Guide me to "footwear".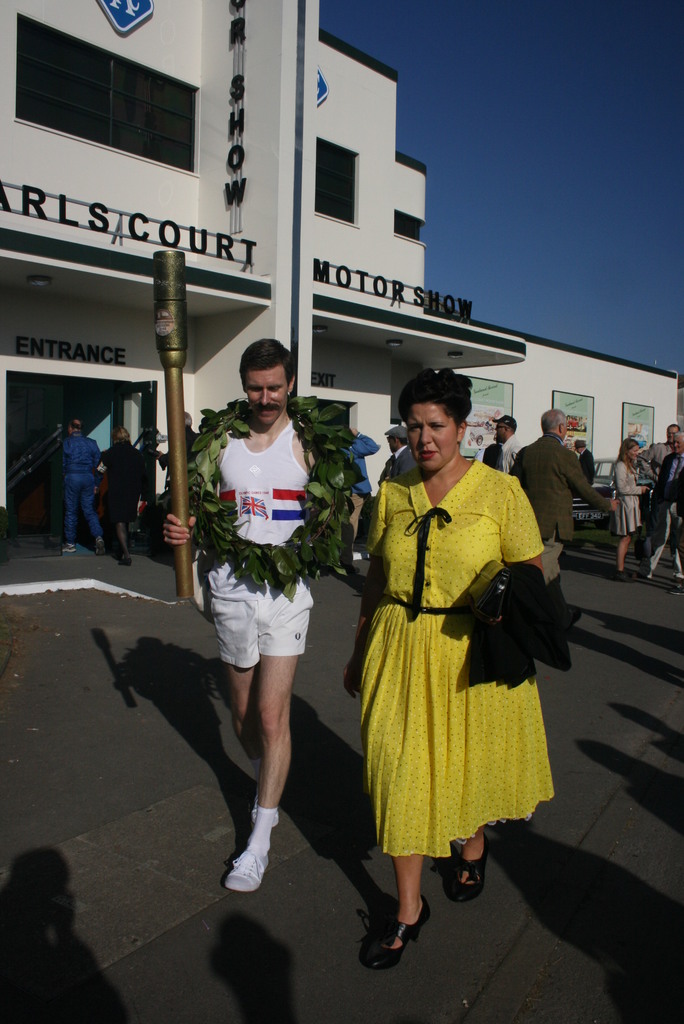
Guidance: pyautogui.locateOnScreen(361, 899, 430, 966).
